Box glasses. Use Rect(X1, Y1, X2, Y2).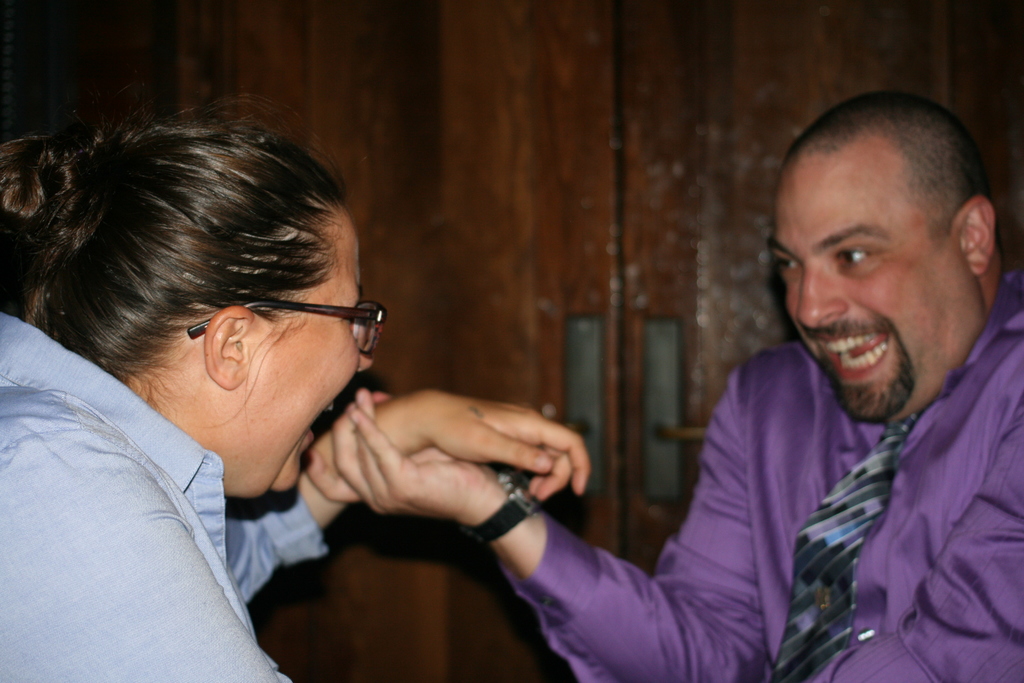
Rect(185, 297, 387, 356).
